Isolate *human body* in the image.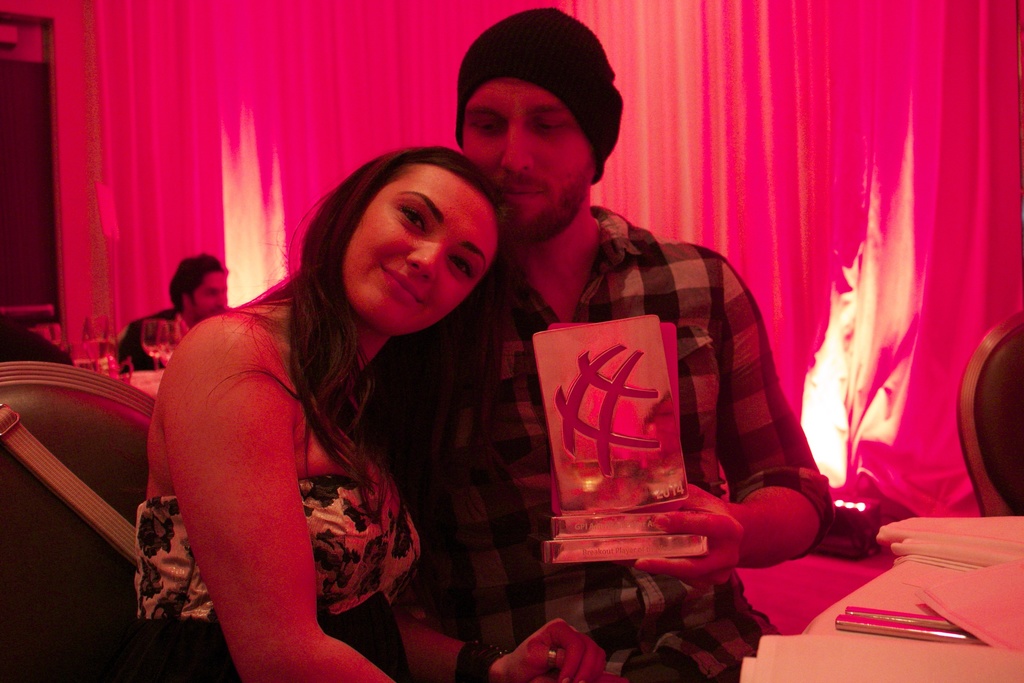
Isolated region: pyautogui.locateOnScreen(113, 92, 546, 649).
